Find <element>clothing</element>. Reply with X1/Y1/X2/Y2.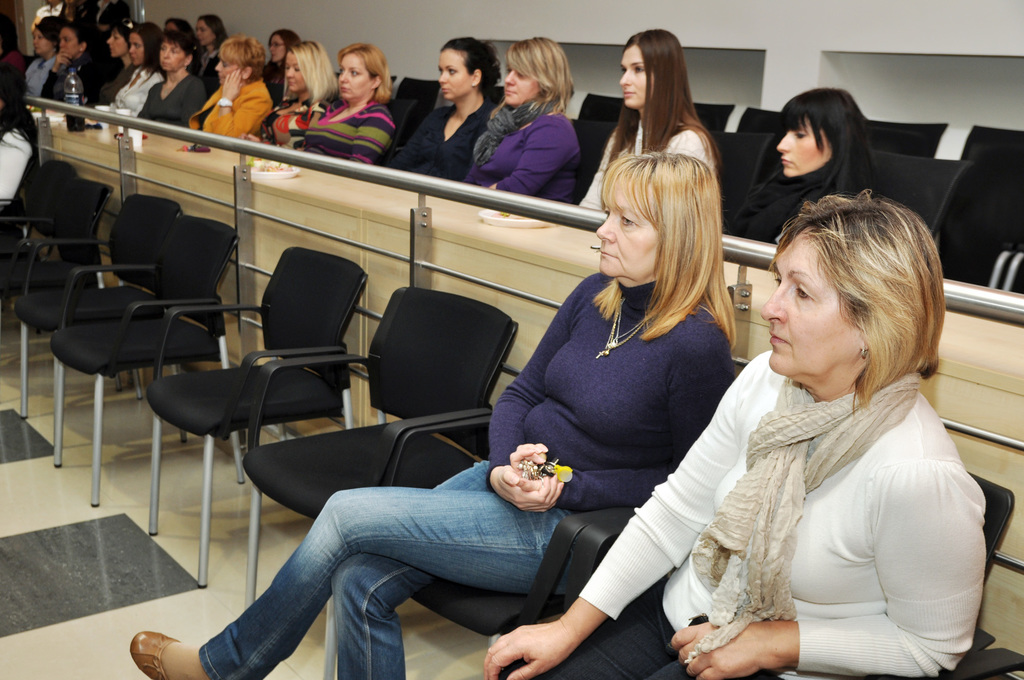
102/61/143/104.
